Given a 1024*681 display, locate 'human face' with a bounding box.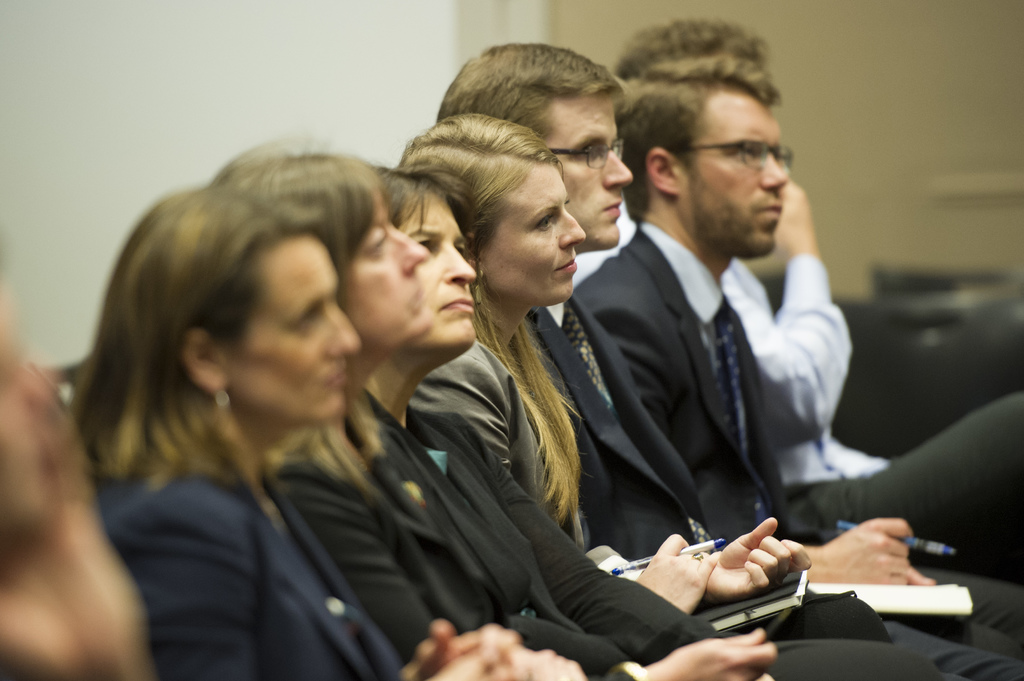
Located: 224,230,362,424.
